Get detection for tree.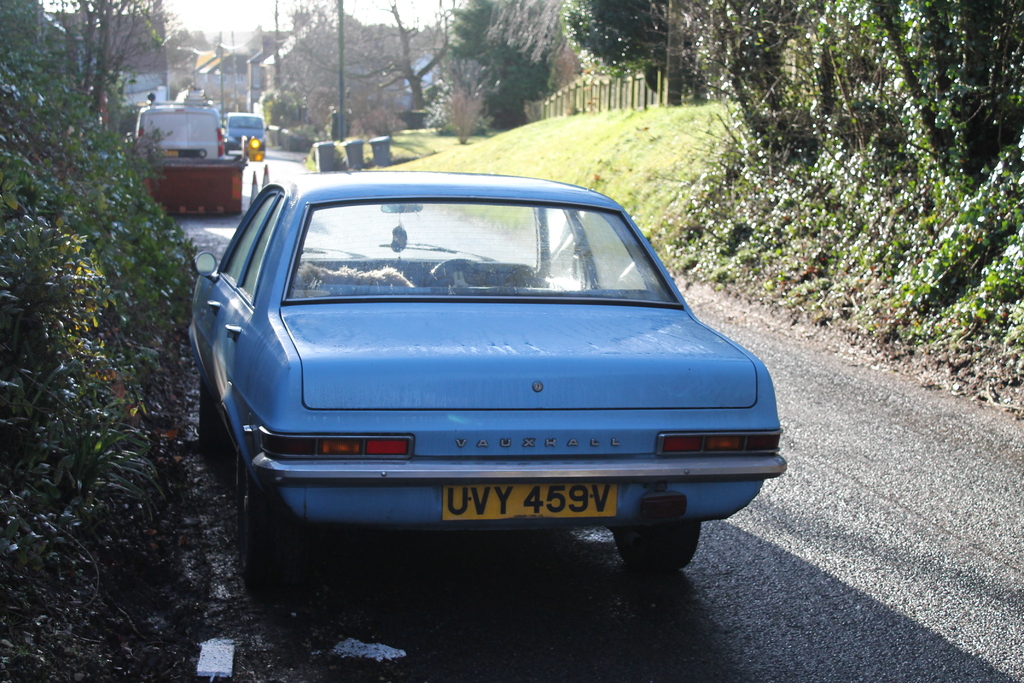
Detection: <box>0,0,200,504</box>.
